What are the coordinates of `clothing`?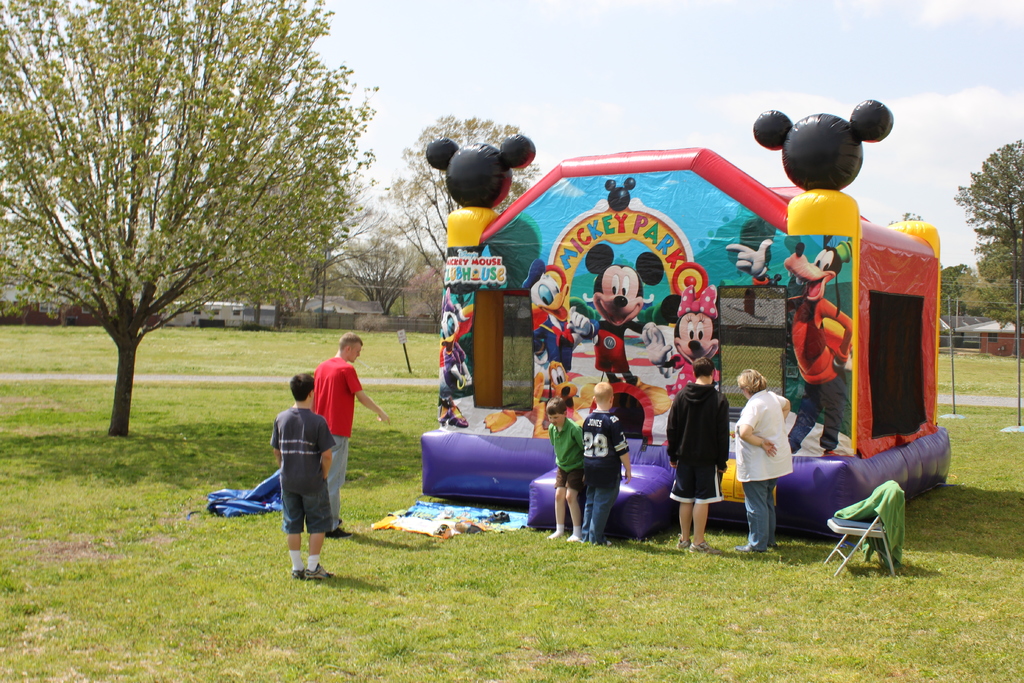
region(666, 383, 728, 504).
